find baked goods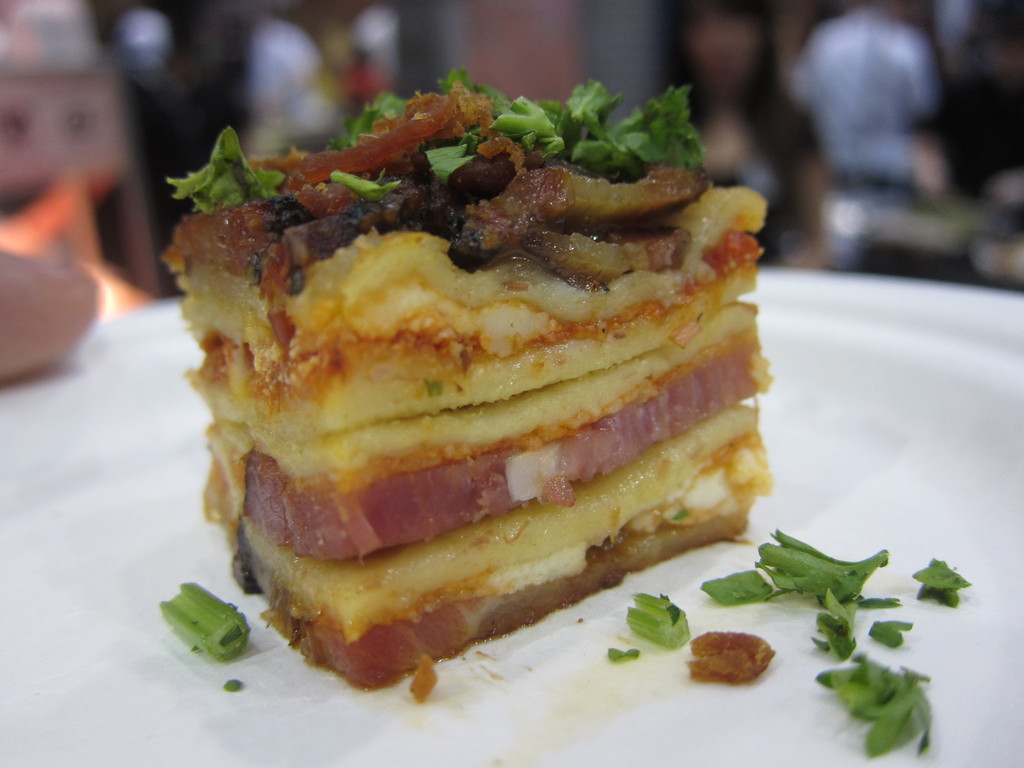
BBox(184, 67, 770, 692)
